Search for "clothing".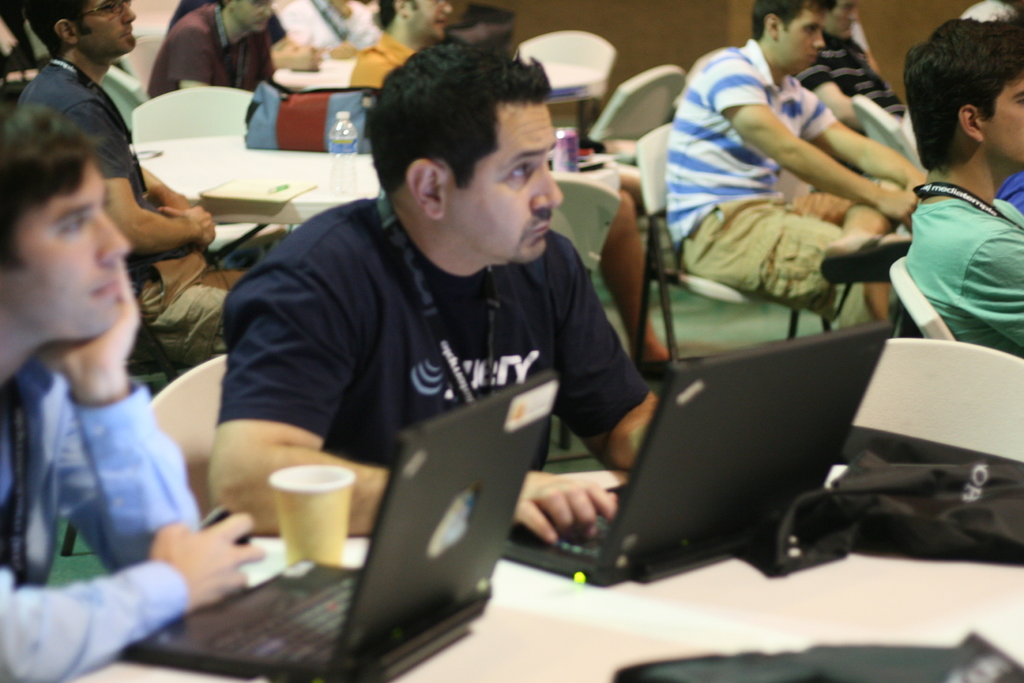
Found at [x1=348, y1=31, x2=408, y2=90].
